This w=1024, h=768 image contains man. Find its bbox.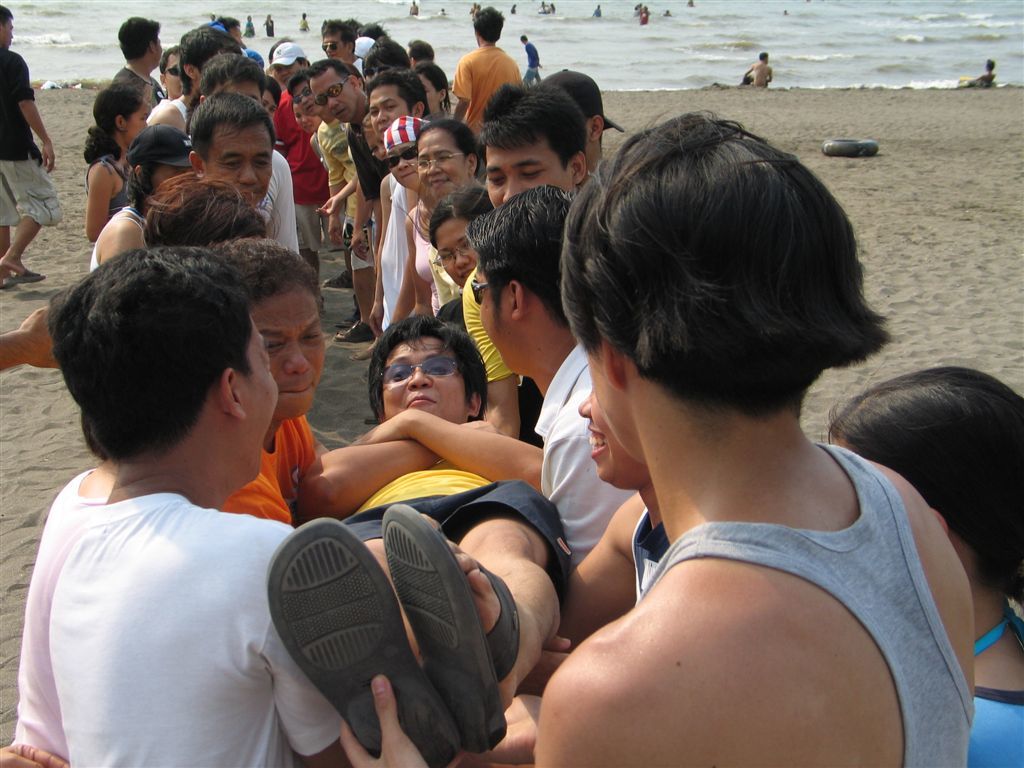
pyautogui.locateOnScreen(521, 35, 545, 84).
